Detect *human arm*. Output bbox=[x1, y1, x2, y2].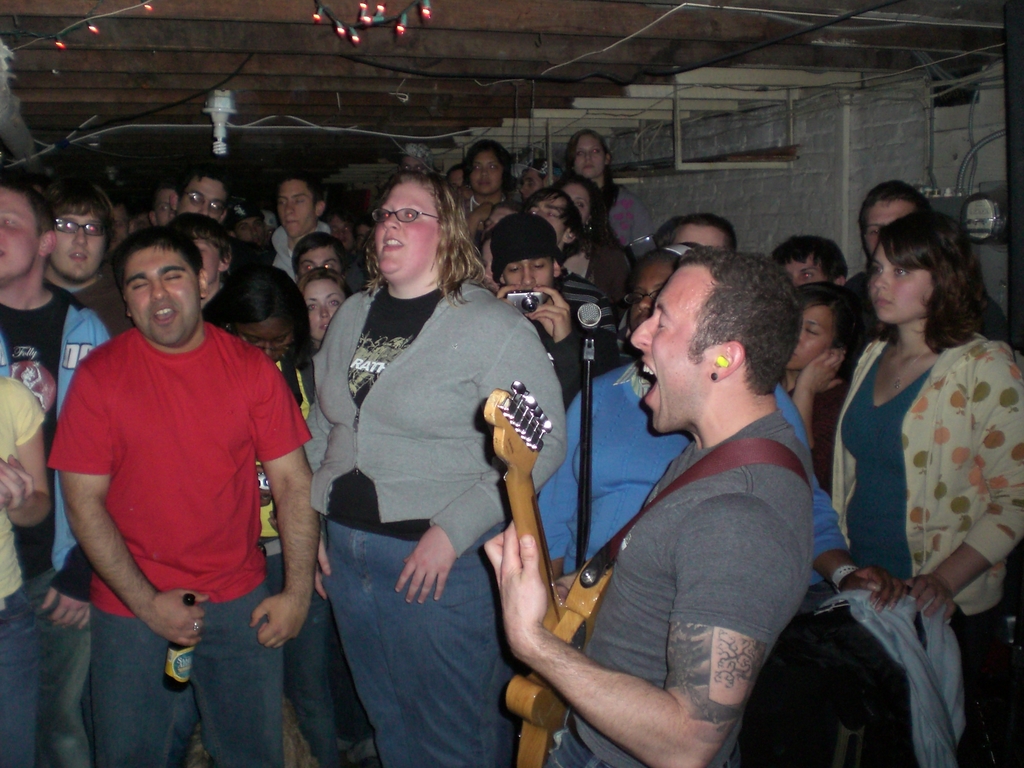
bbox=[0, 367, 51, 531].
